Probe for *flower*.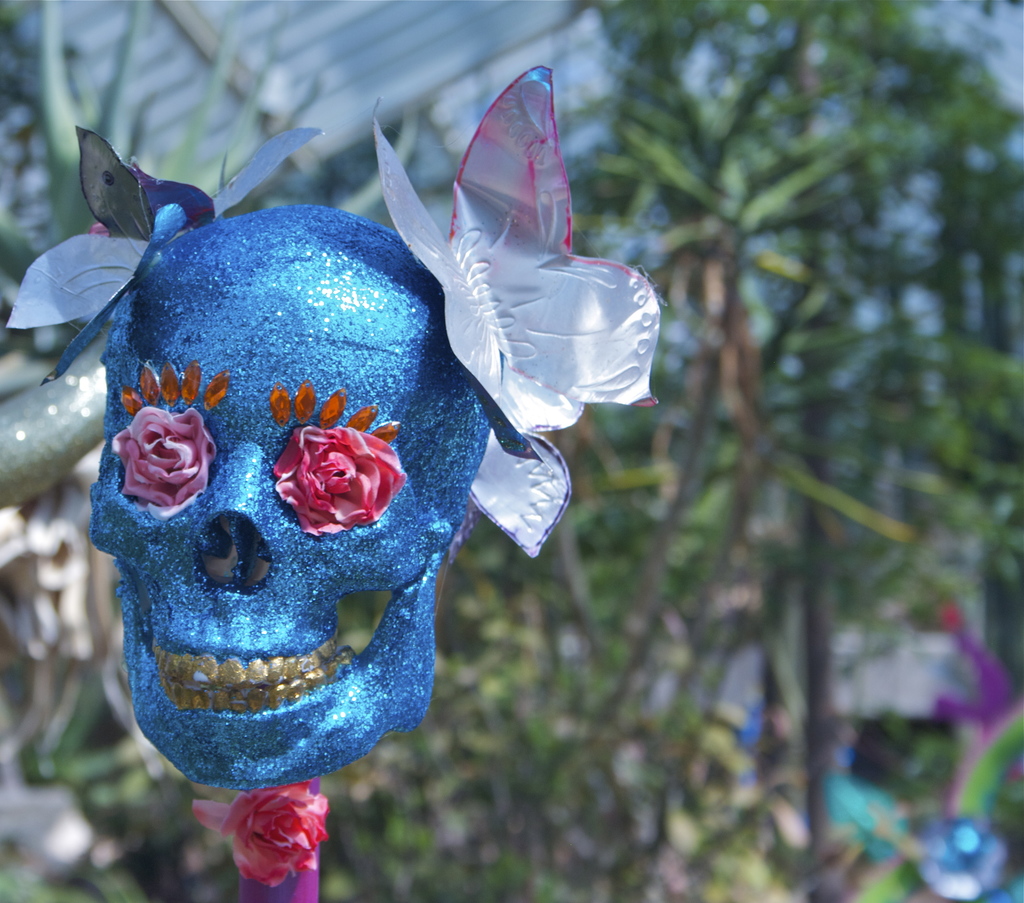
Probe result: locate(273, 424, 407, 538).
